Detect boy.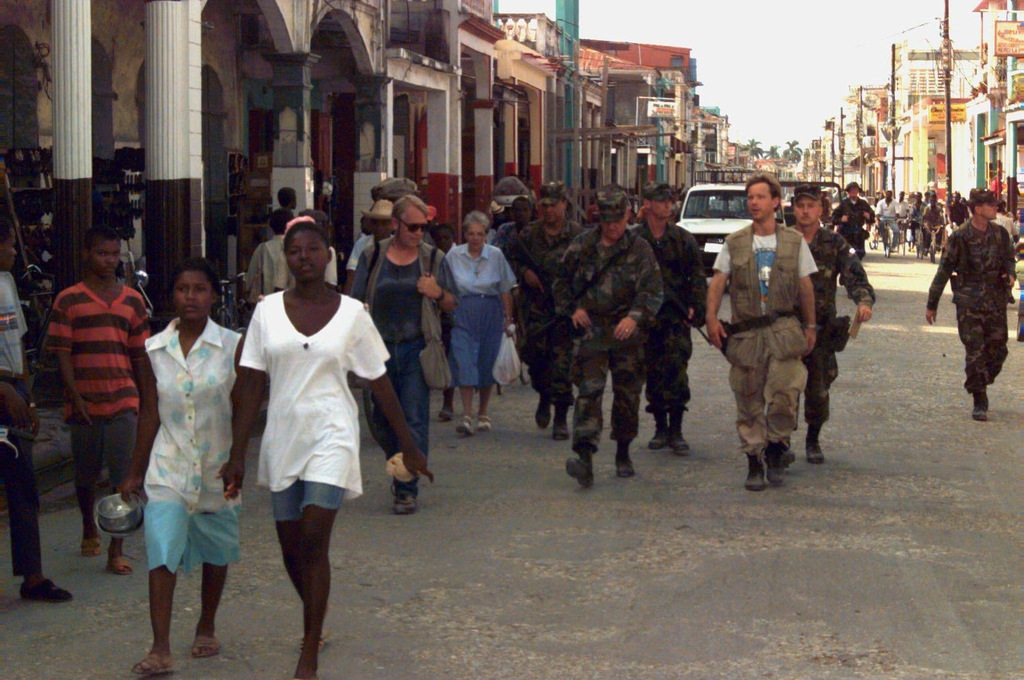
Detected at <box>275,183,294,224</box>.
